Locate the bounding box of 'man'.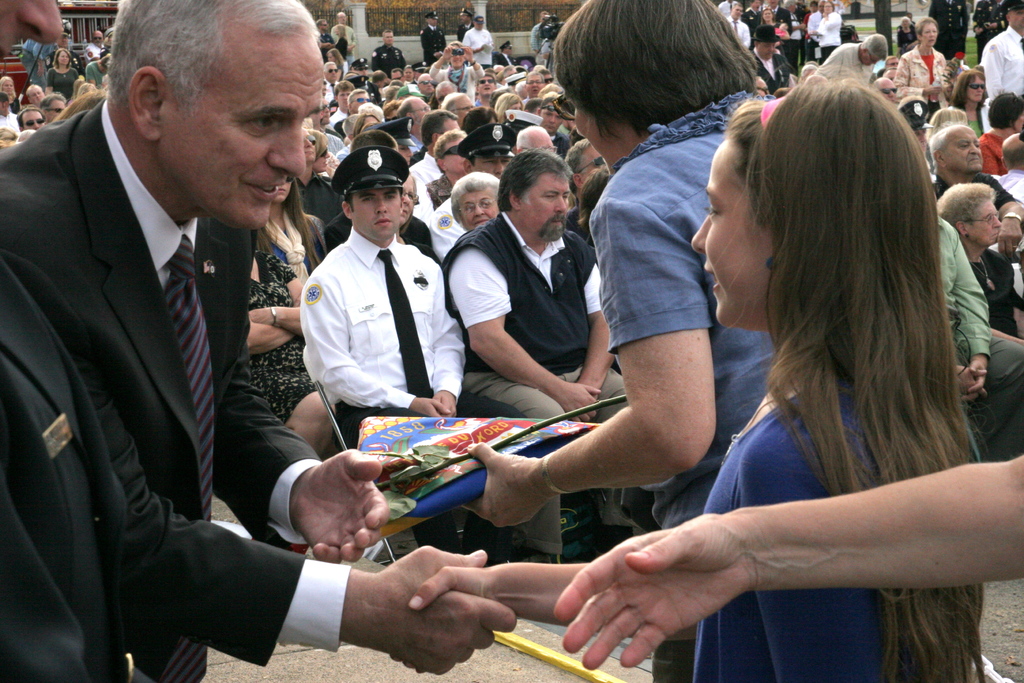
Bounding box: (left=897, top=99, right=937, bottom=185).
